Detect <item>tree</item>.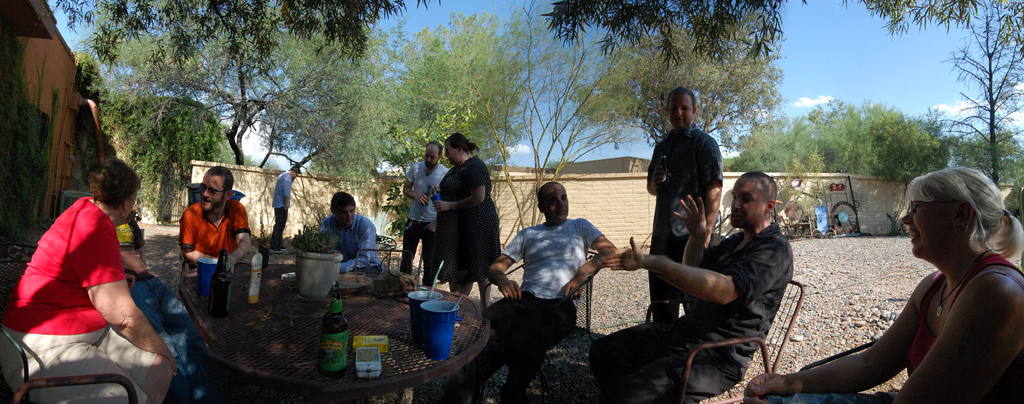
Detected at [871, 106, 943, 180].
